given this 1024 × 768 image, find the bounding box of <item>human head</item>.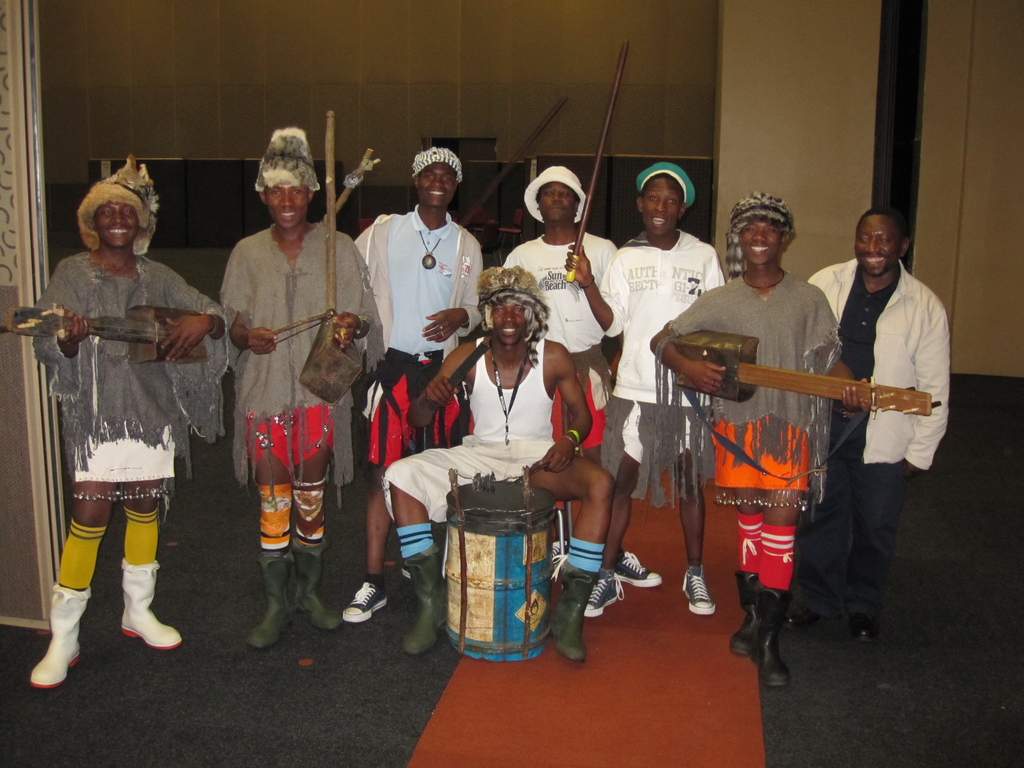
(261, 163, 316, 225).
